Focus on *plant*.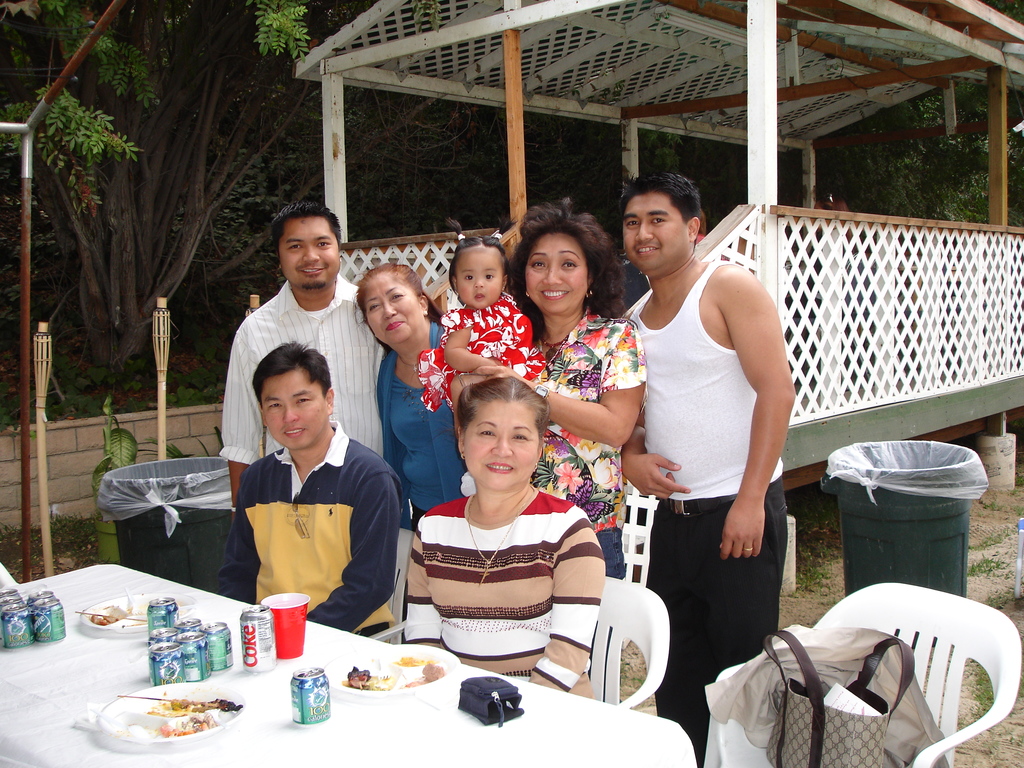
Focused at 959, 545, 1008, 584.
